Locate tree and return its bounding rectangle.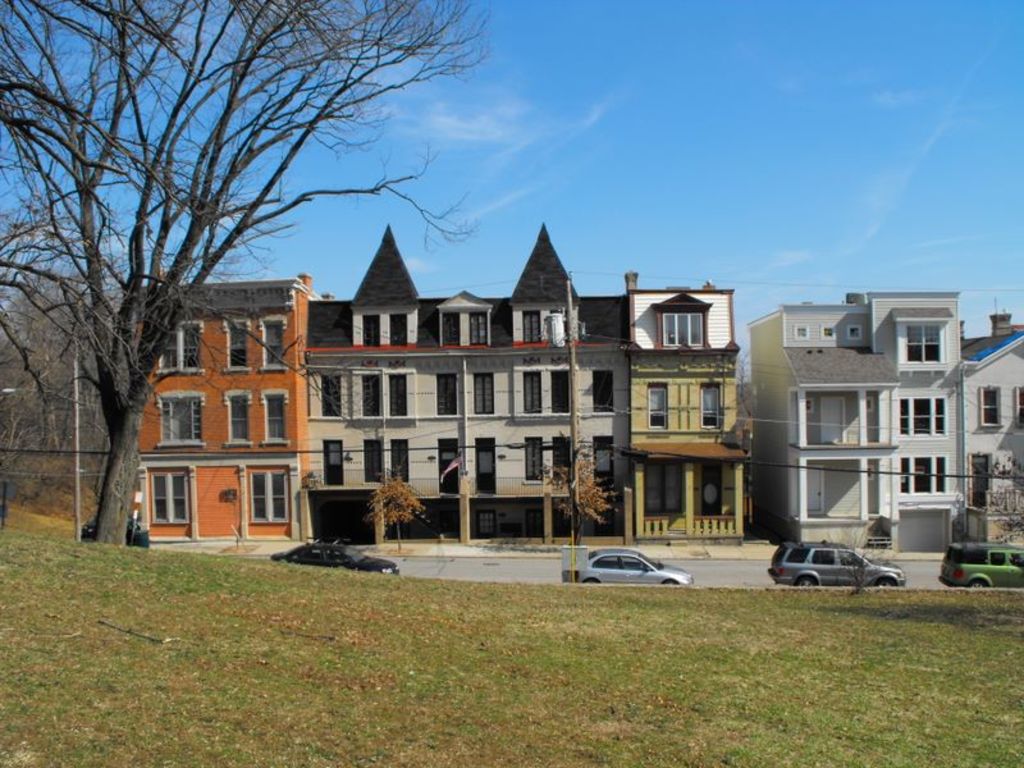
crop(0, 0, 492, 544).
